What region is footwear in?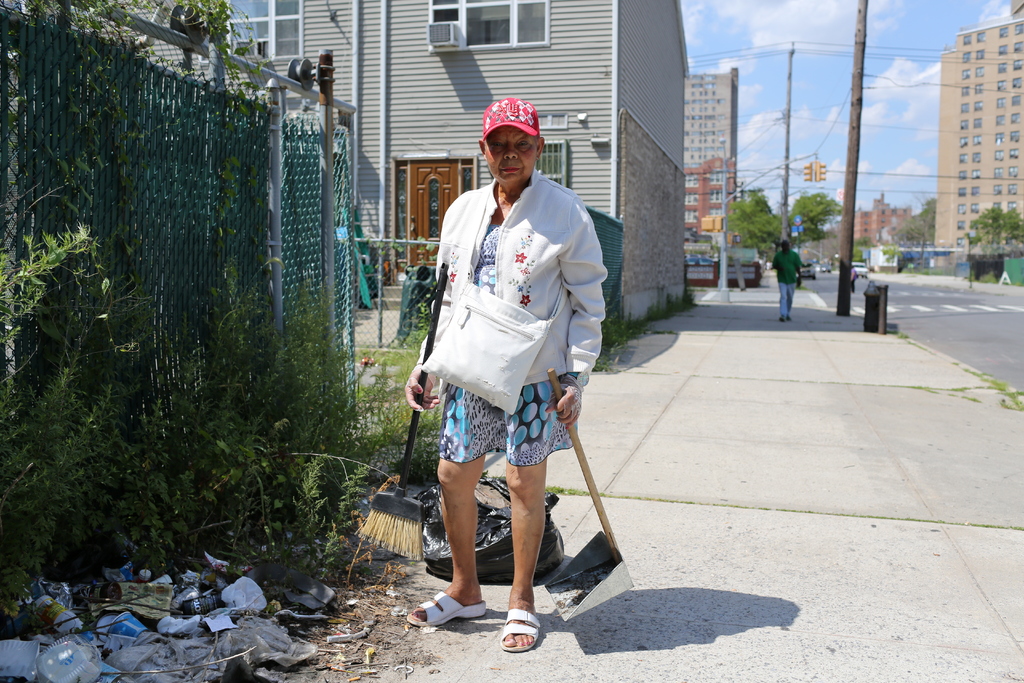
[x1=406, y1=591, x2=486, y2=628].
